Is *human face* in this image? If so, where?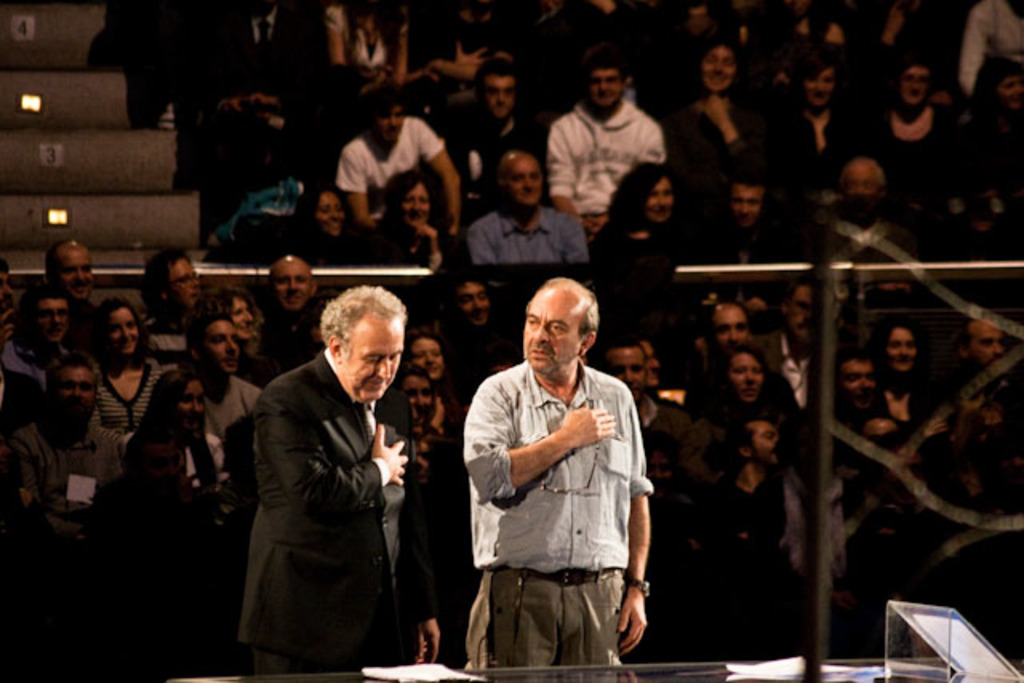
Yes, at <box>973,317,1006,365</box>.
